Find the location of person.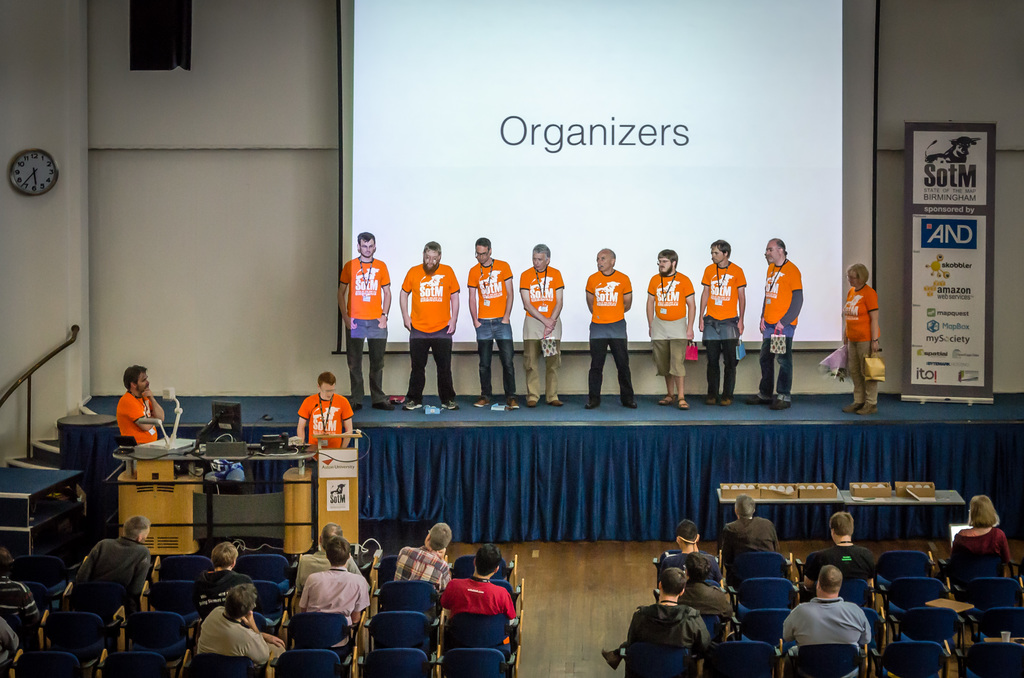
Location: x1=842, y1=262, x2=879, y2=414.
